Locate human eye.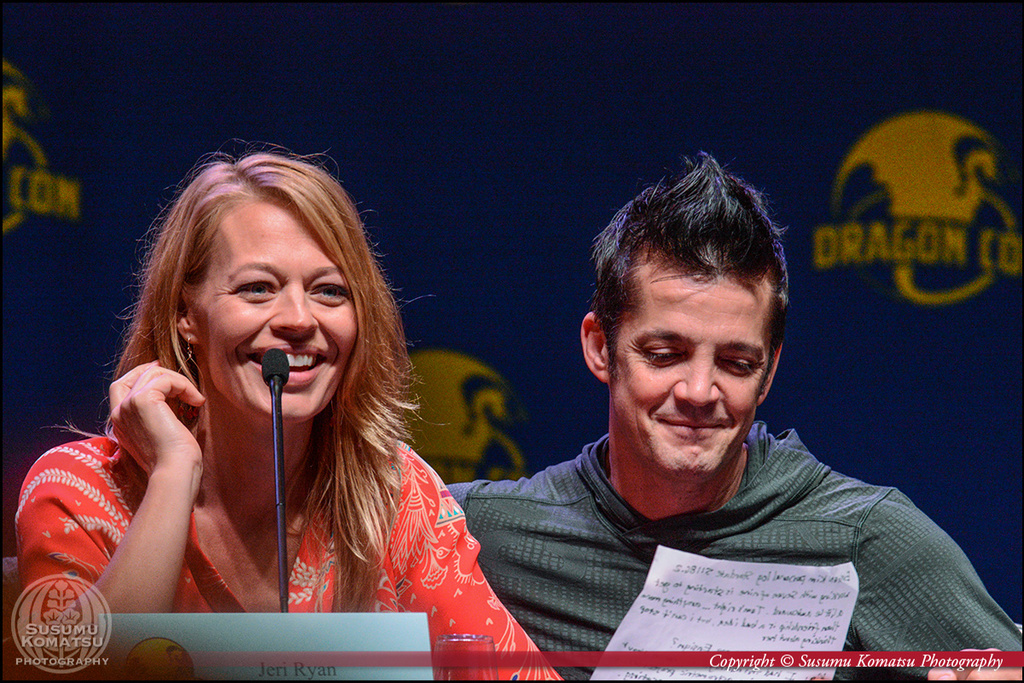
Bounding box: <region>645, 347, 688, 367</region>.
